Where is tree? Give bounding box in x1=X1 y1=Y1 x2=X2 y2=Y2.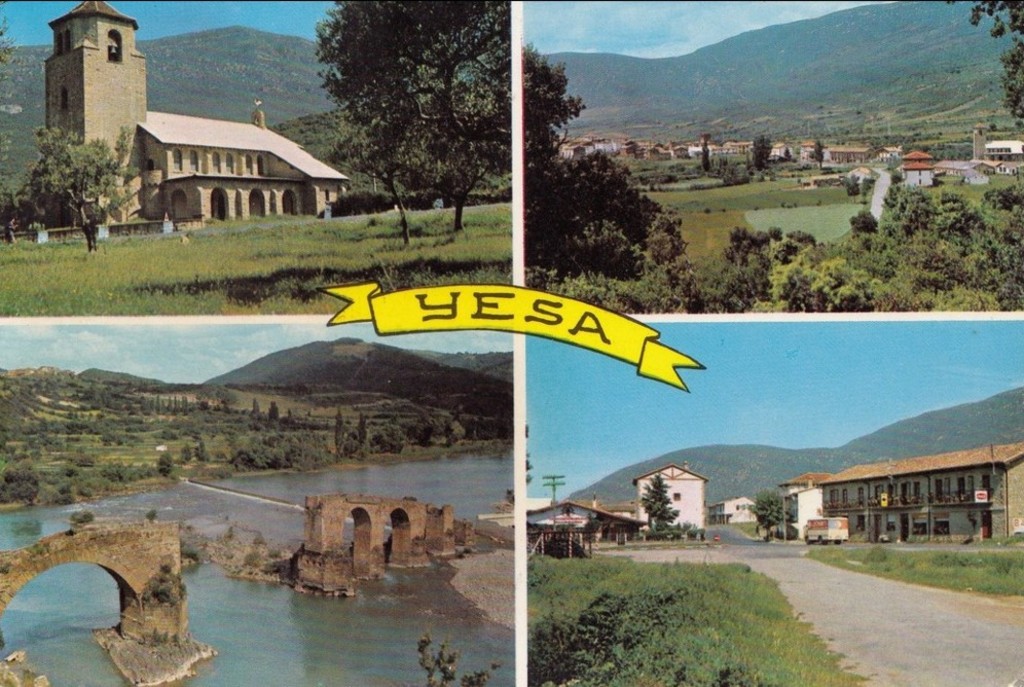
x1=525 y1=422 x2=535 y2=482.
